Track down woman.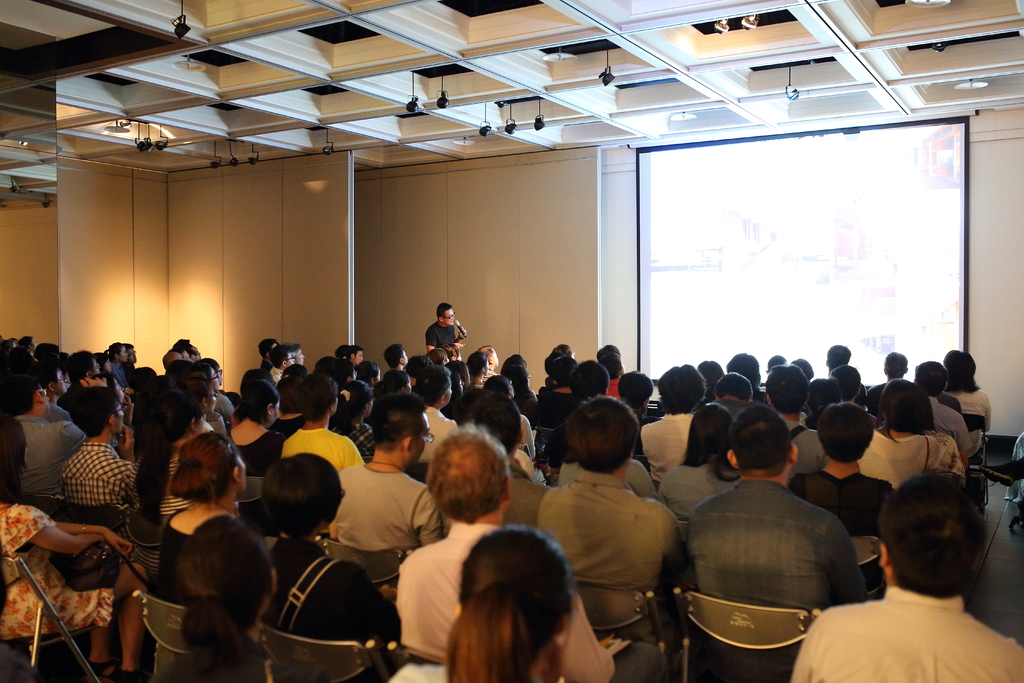
Tracked to bbox=[130, 390, 204, 570].
